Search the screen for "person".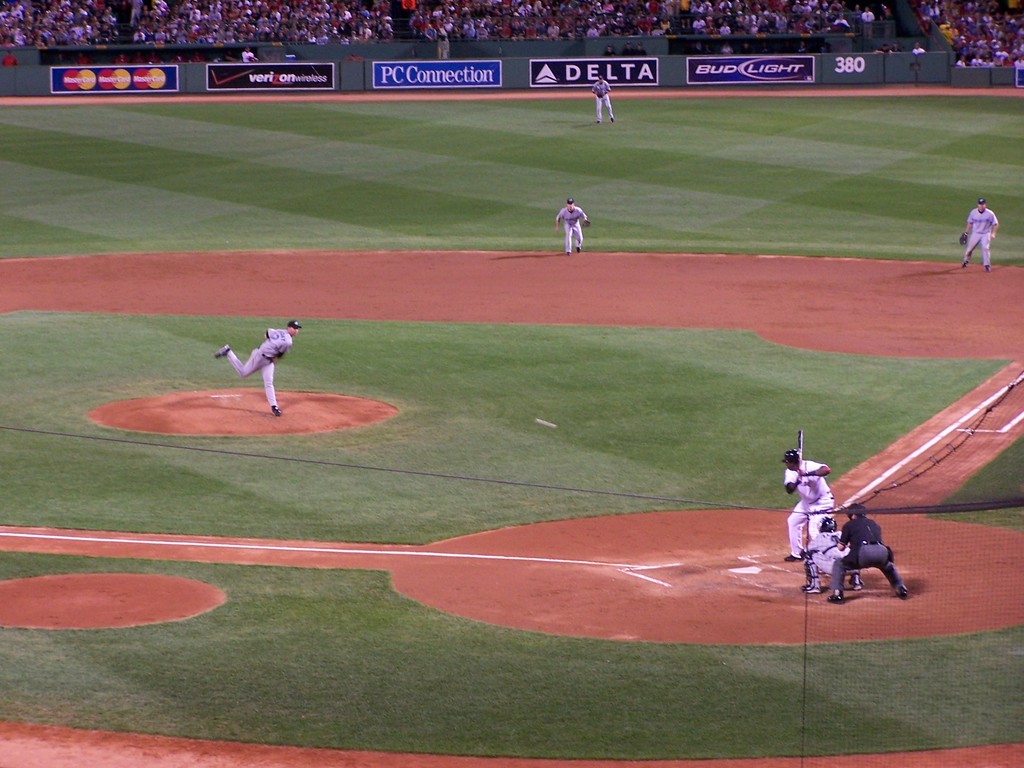
Found at {"left": 833, "top": 504, "right": 899, "bottom": 602}.
